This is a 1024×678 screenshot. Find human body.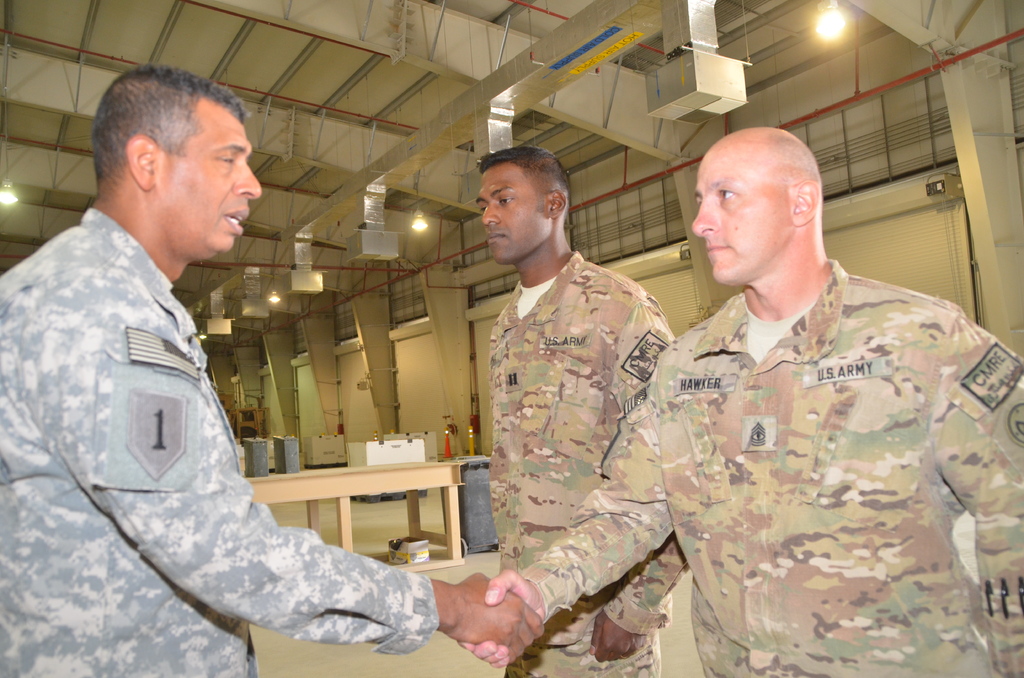
Bounding box: BBox(0, 211, 543, 677).
